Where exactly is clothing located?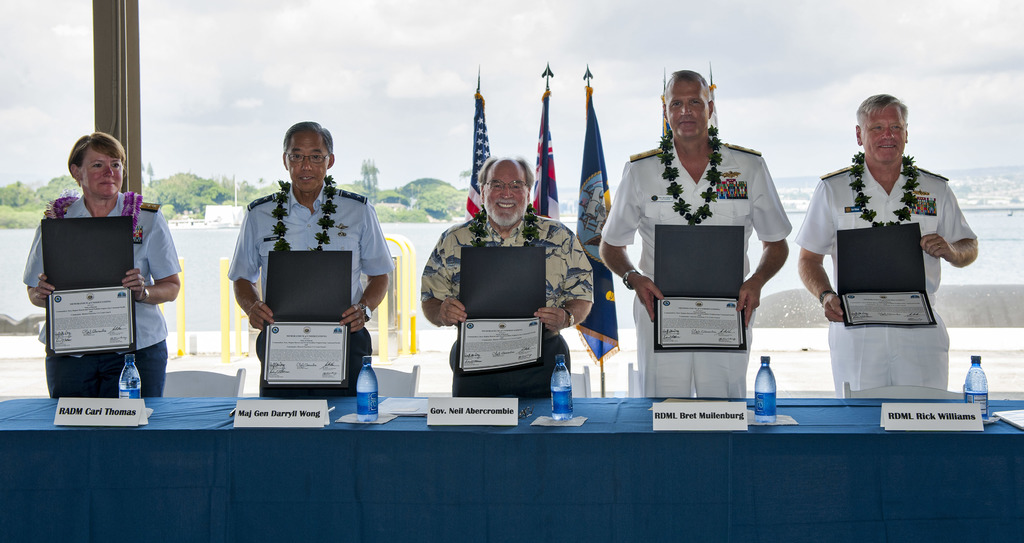
Its bounding box is box(599, 127, 803, 394).
